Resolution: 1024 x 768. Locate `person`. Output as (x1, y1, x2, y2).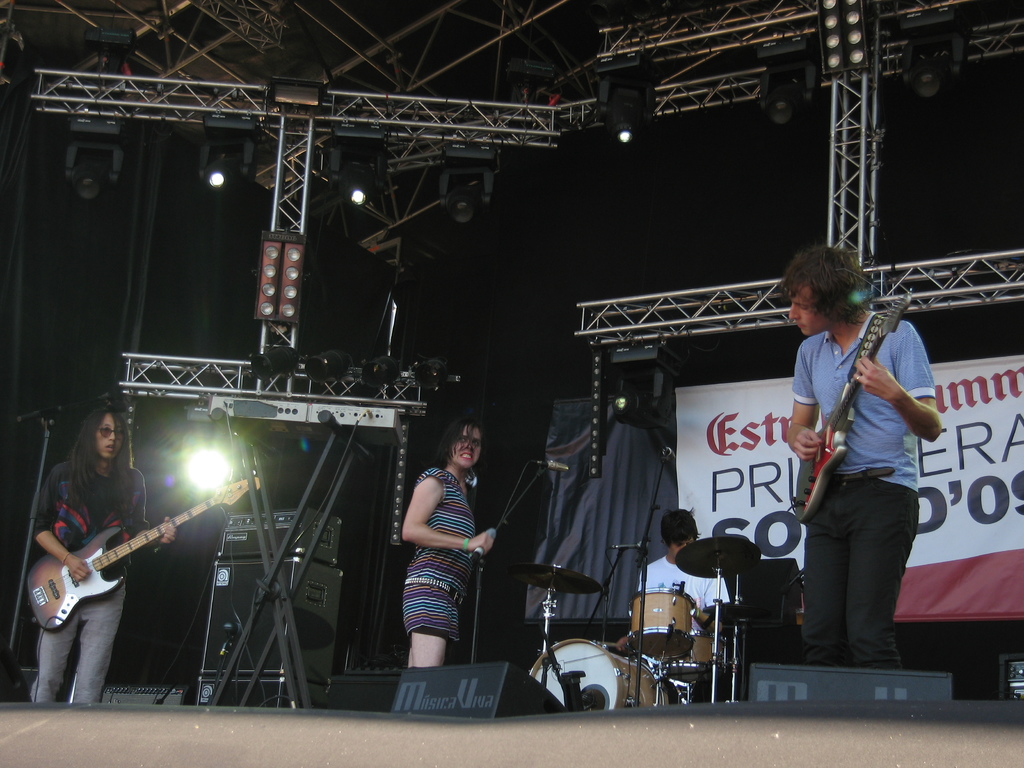
(788, 250, 945, 708).
